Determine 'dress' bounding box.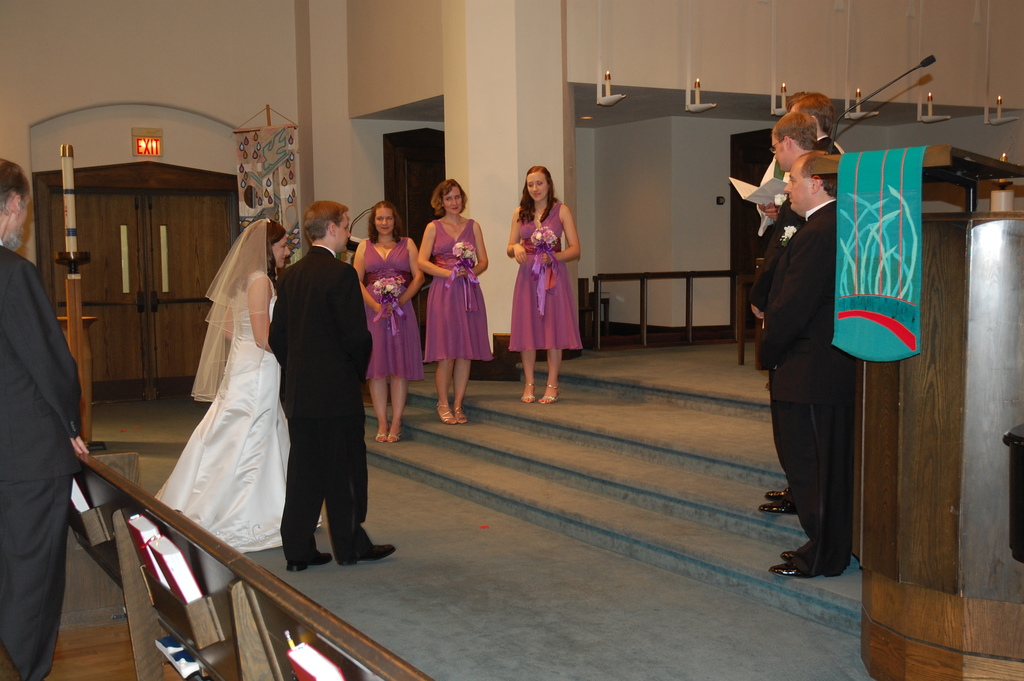
Determined: (left=421, top=215, right=493, bottom=363).
